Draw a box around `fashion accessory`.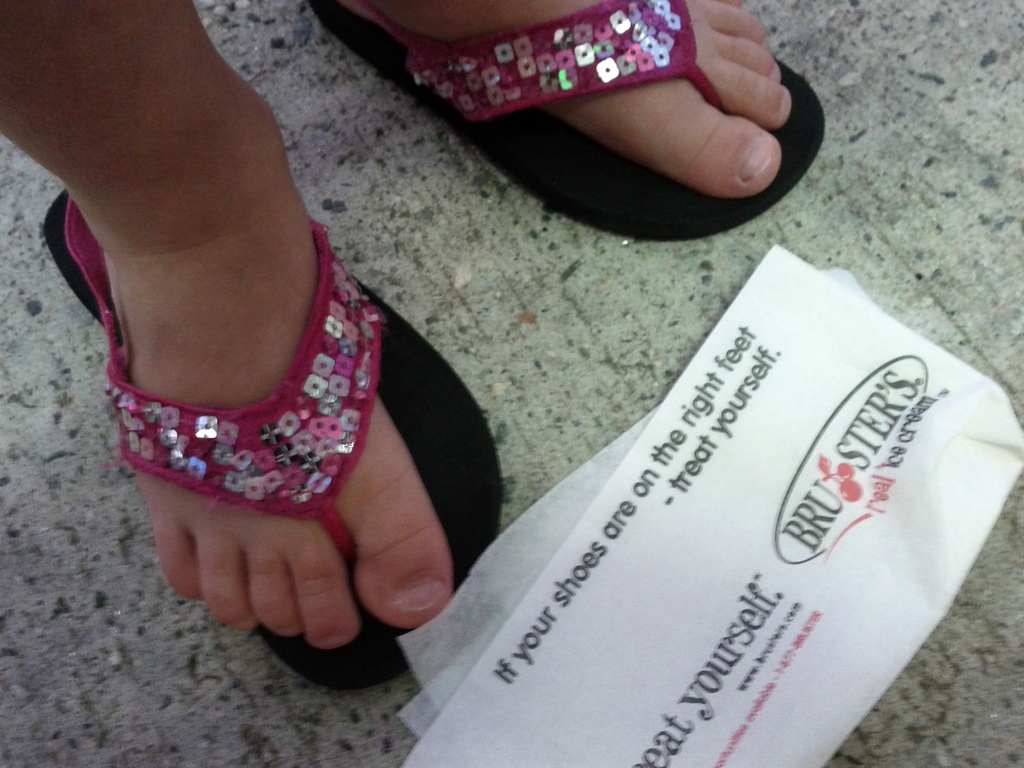
Rect(300, 0, 824, 244).
